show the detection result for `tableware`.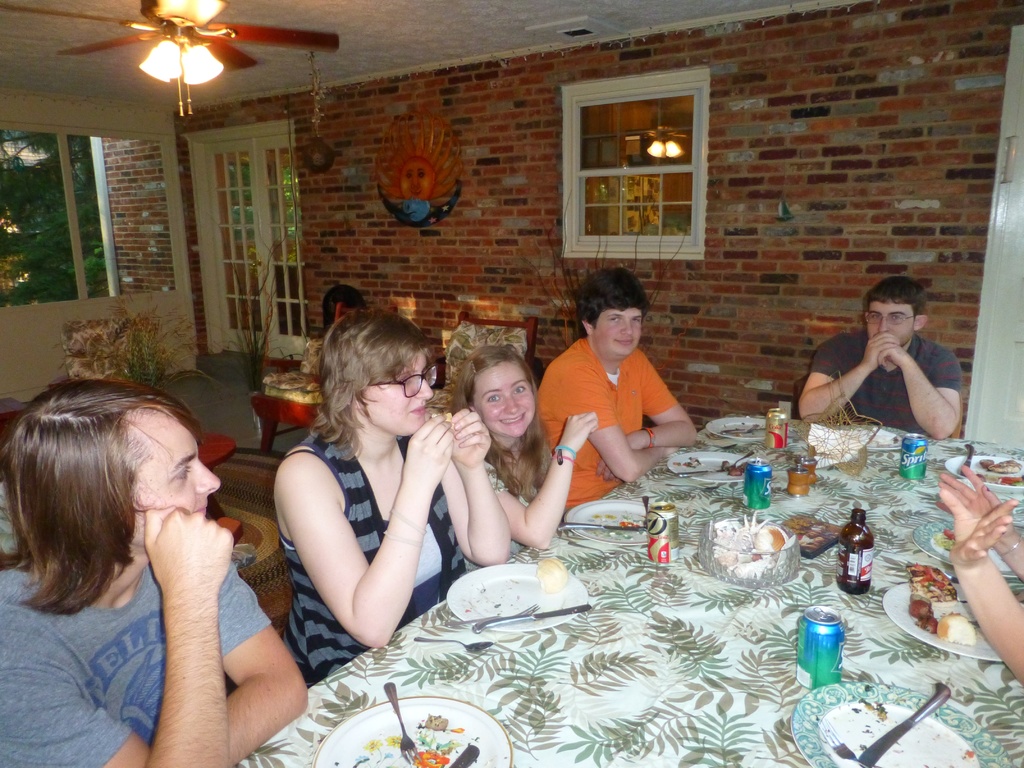
x1=697, y1=519, x2=801, y2=588.
